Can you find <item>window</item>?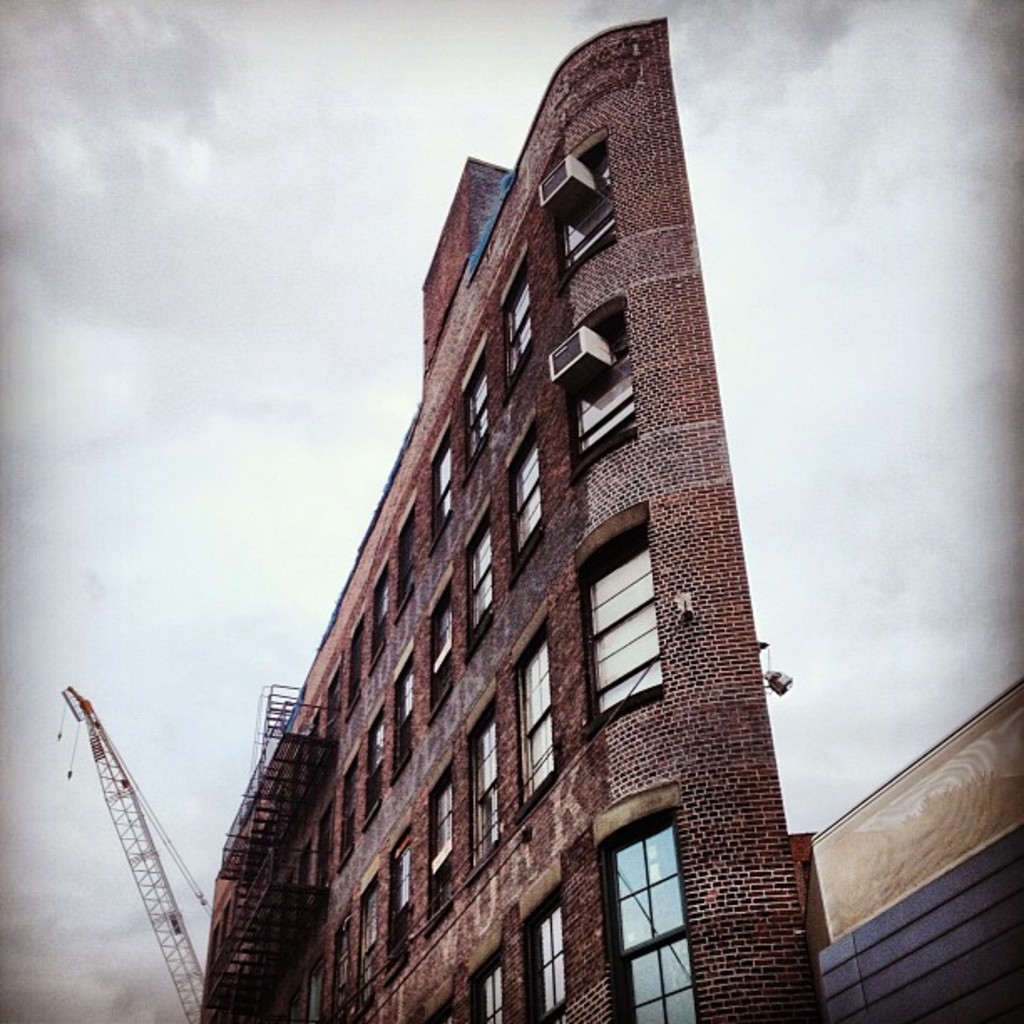
Yes, bounding box: (x1=462, y1=691, x2=504, y2=870).
